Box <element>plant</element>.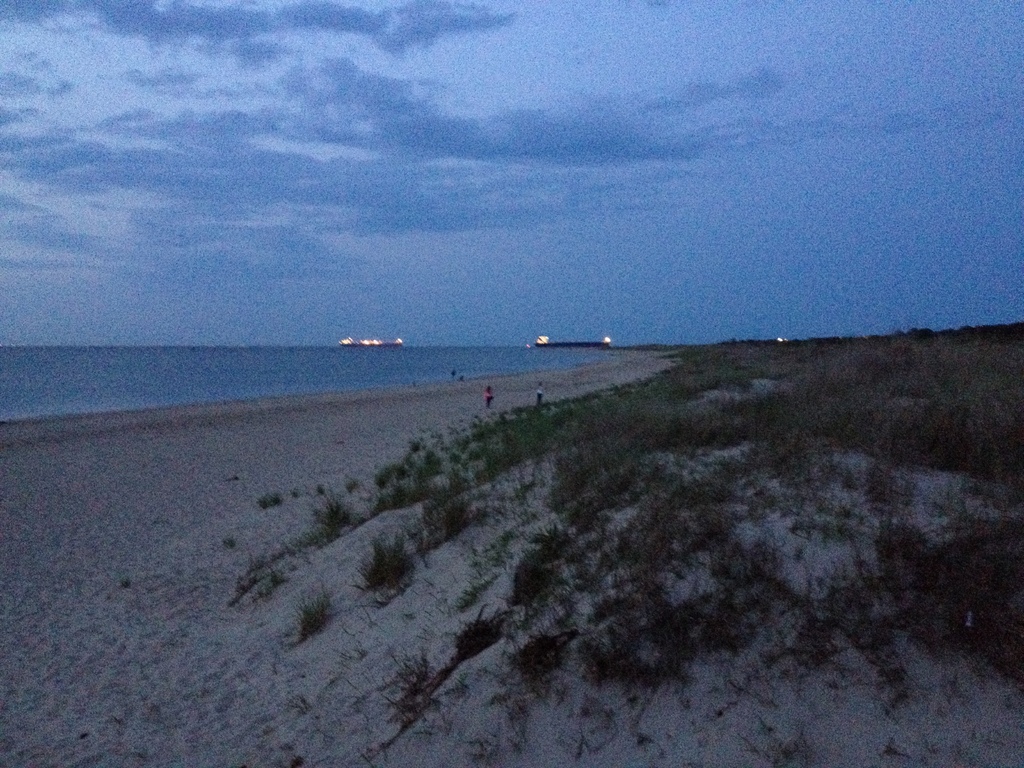
locate(468, 735, 493, 764).
